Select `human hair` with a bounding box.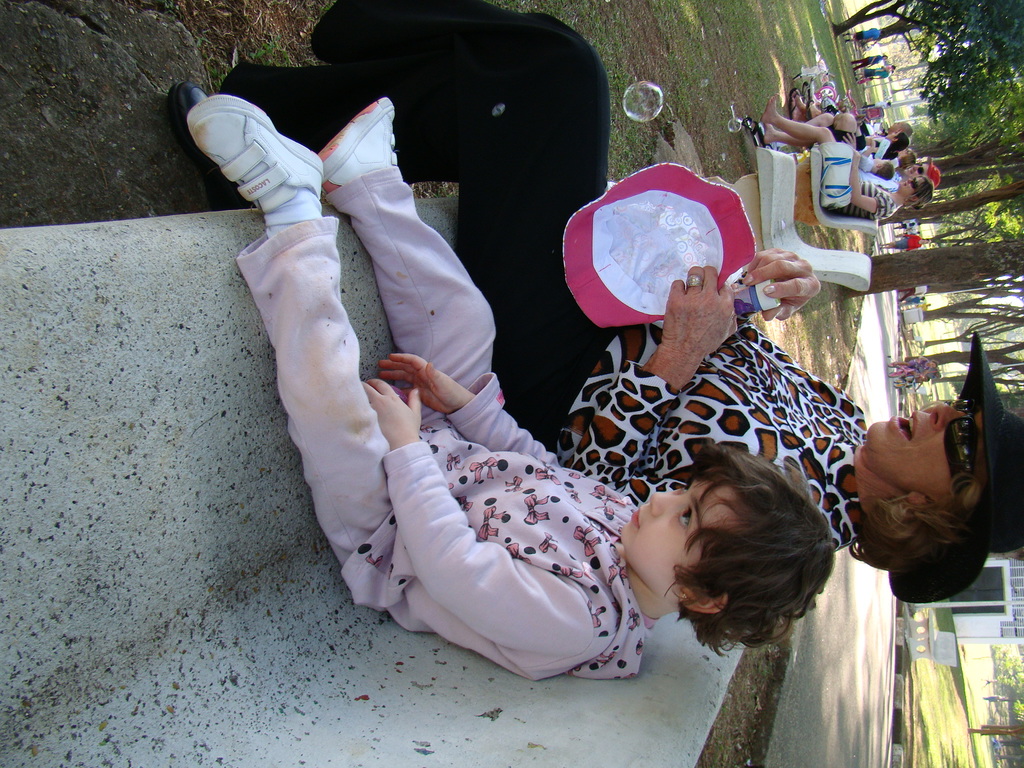
<box>904,122,913,138</box>.
